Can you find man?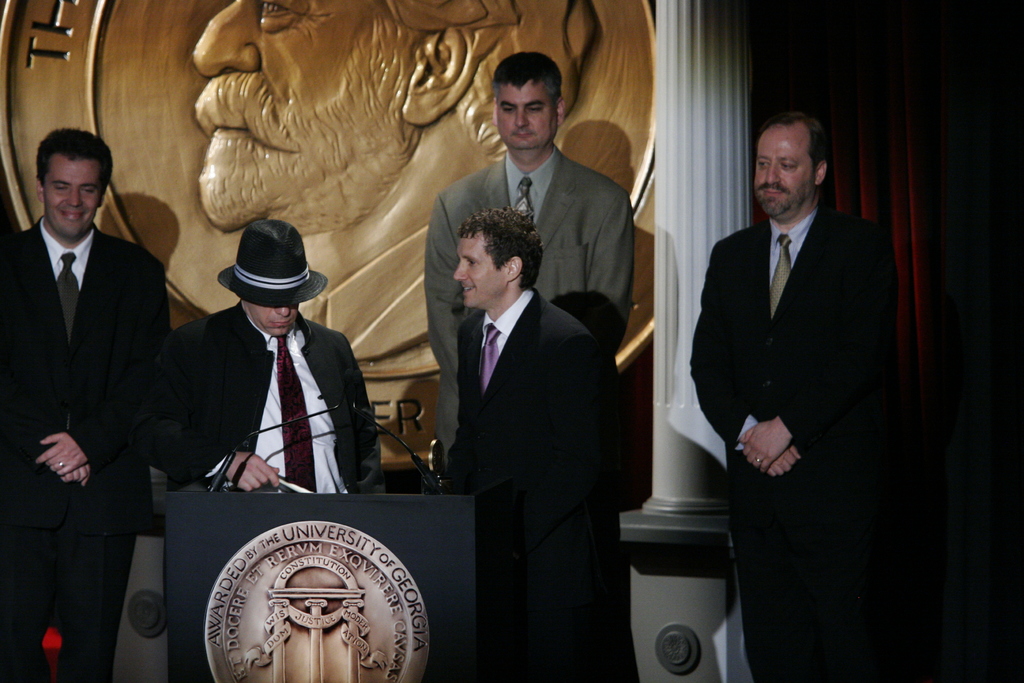
Yes, bounding box: 141:219:380:502.
